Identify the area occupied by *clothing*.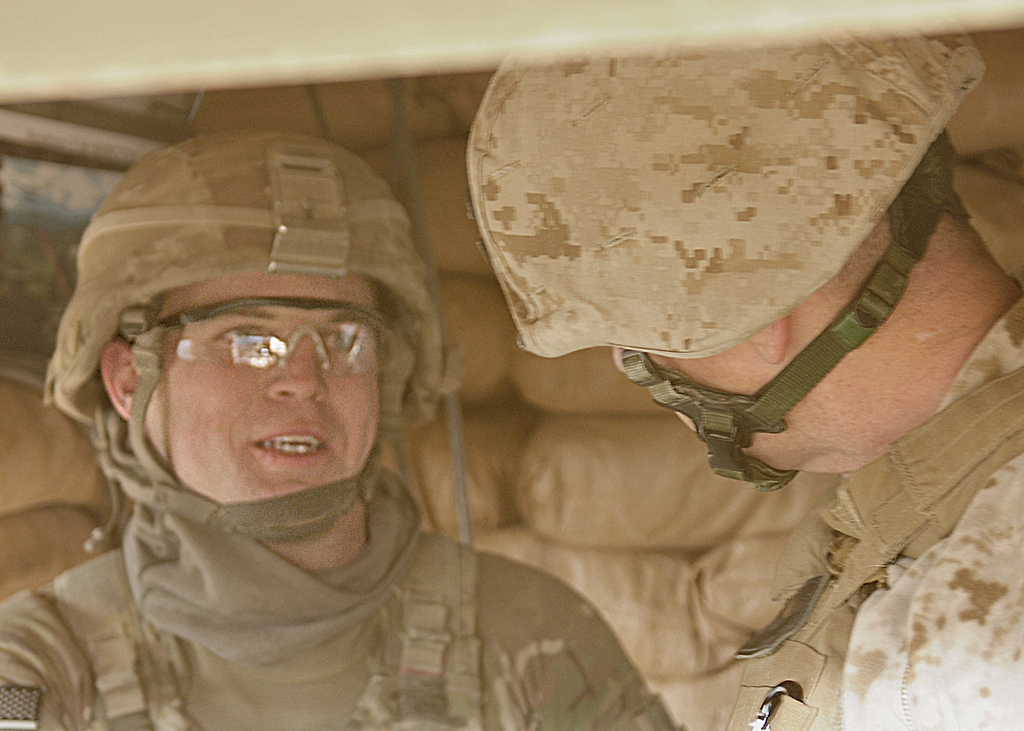
Area: bbox=[0, 414, 689, 730].
